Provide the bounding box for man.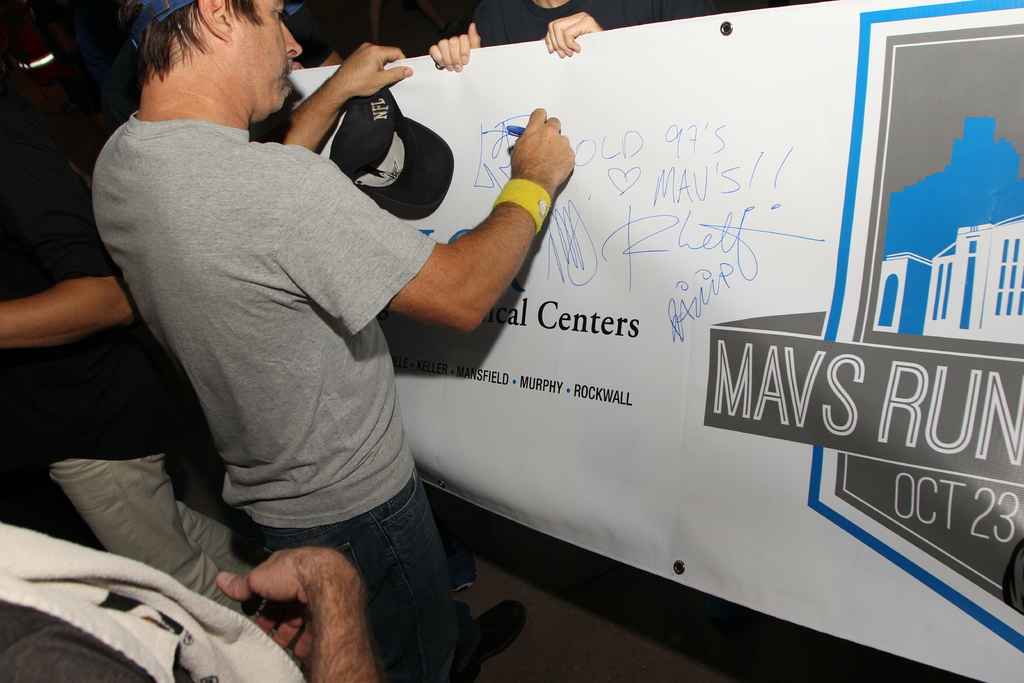
[424,0,640,93].
